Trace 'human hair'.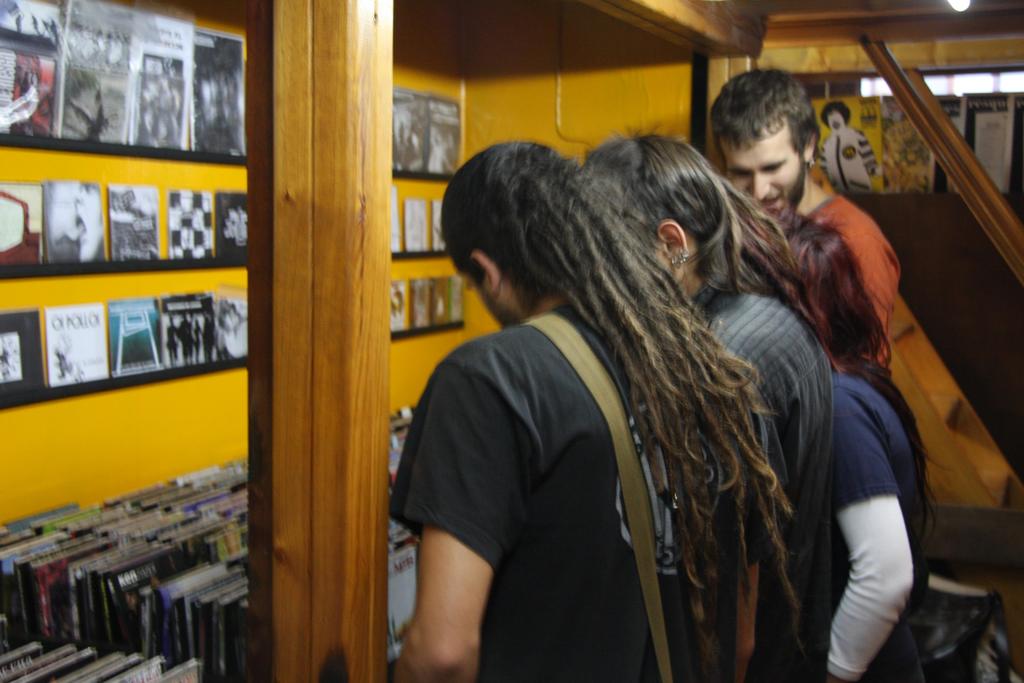
Traced to x1=706, y1=64, x2=824, y2=172.
